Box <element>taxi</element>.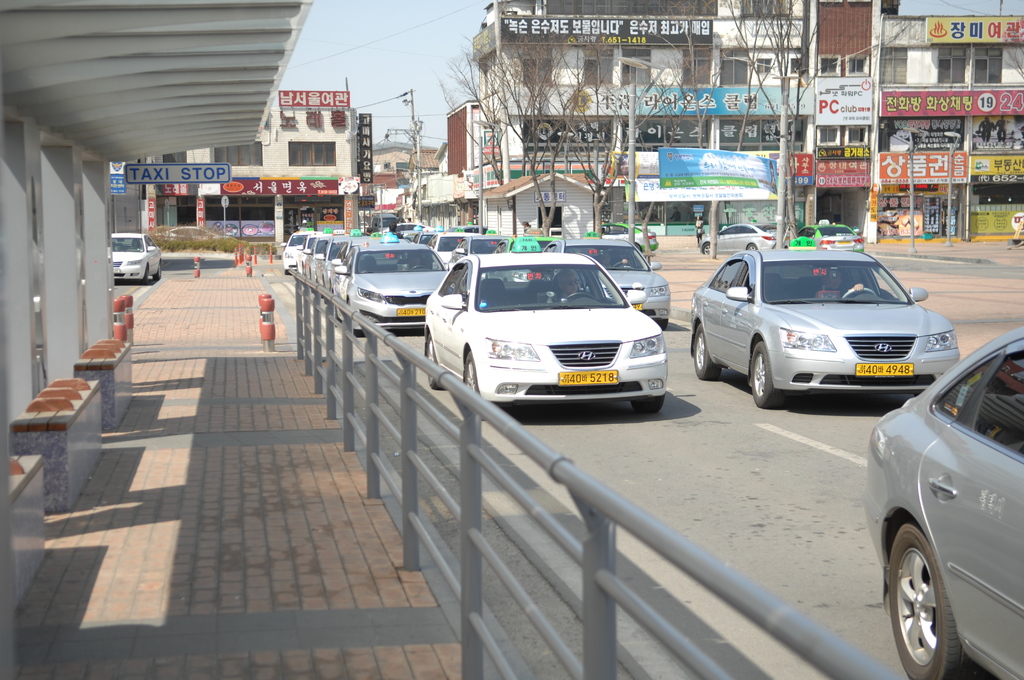
bbox(431, 239, 687, 409).
